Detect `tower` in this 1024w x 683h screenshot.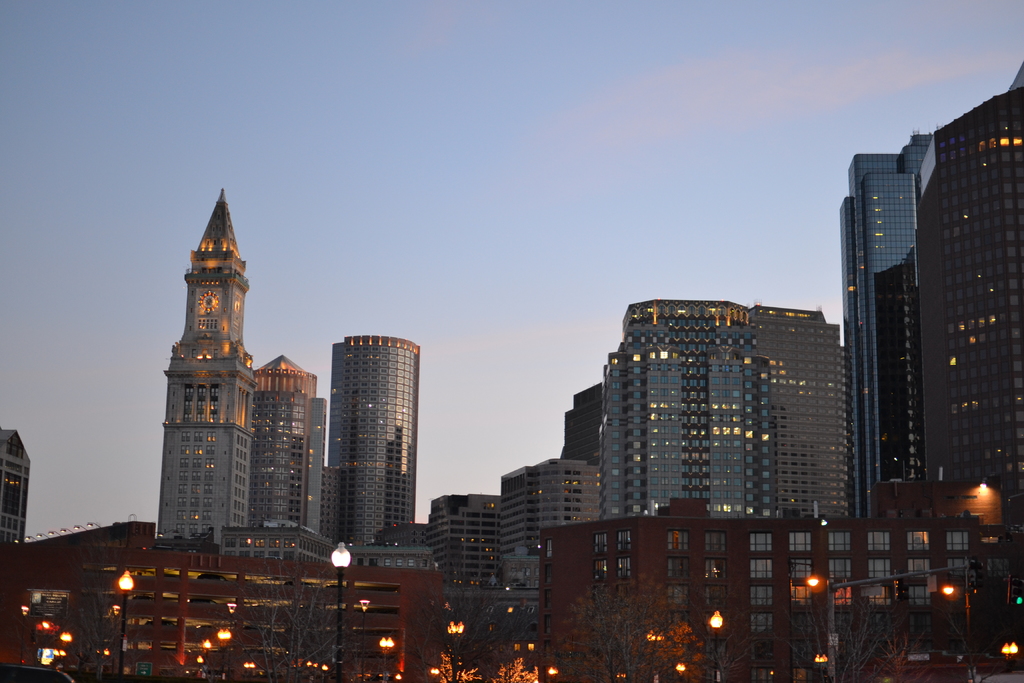
Detection: bbox=(326, 333, 422, 565).
